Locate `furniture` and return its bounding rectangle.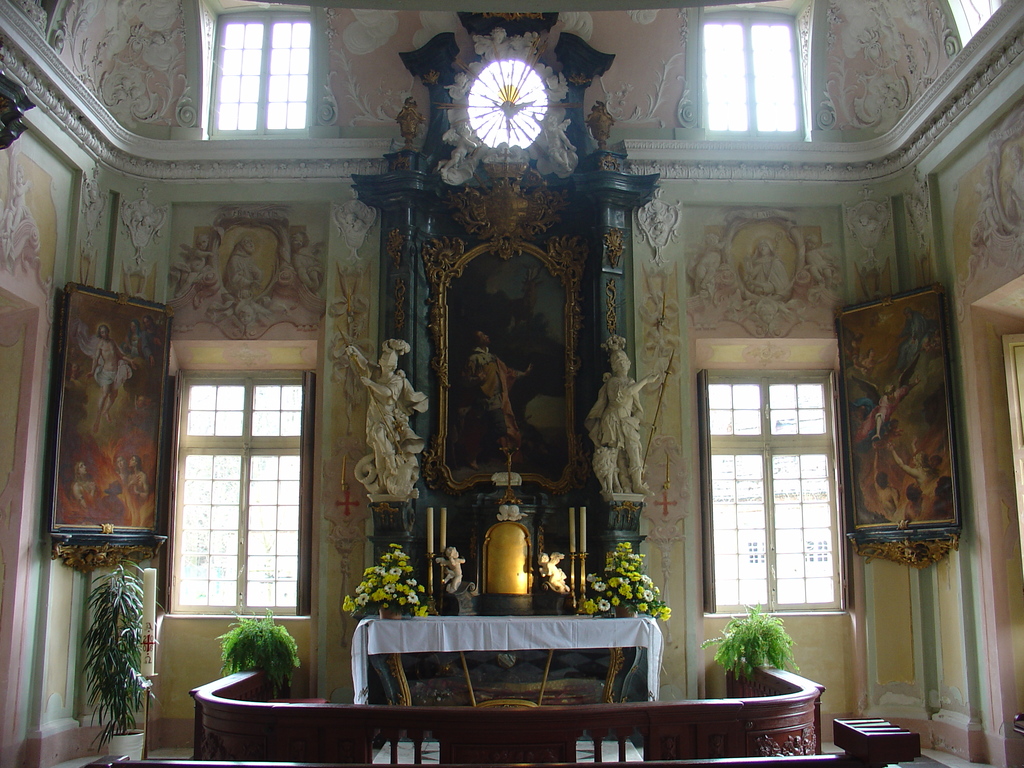
x1=366 y1=610 x2=659 y2=709.
